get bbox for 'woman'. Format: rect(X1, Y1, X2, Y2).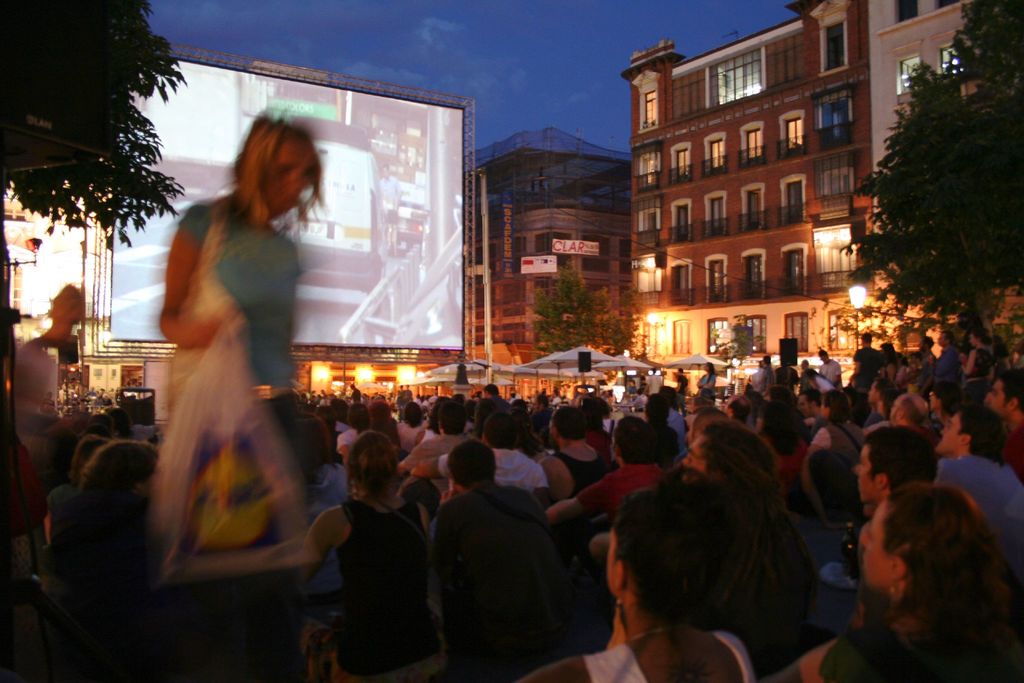
rect(698, 363, 716, 404).
